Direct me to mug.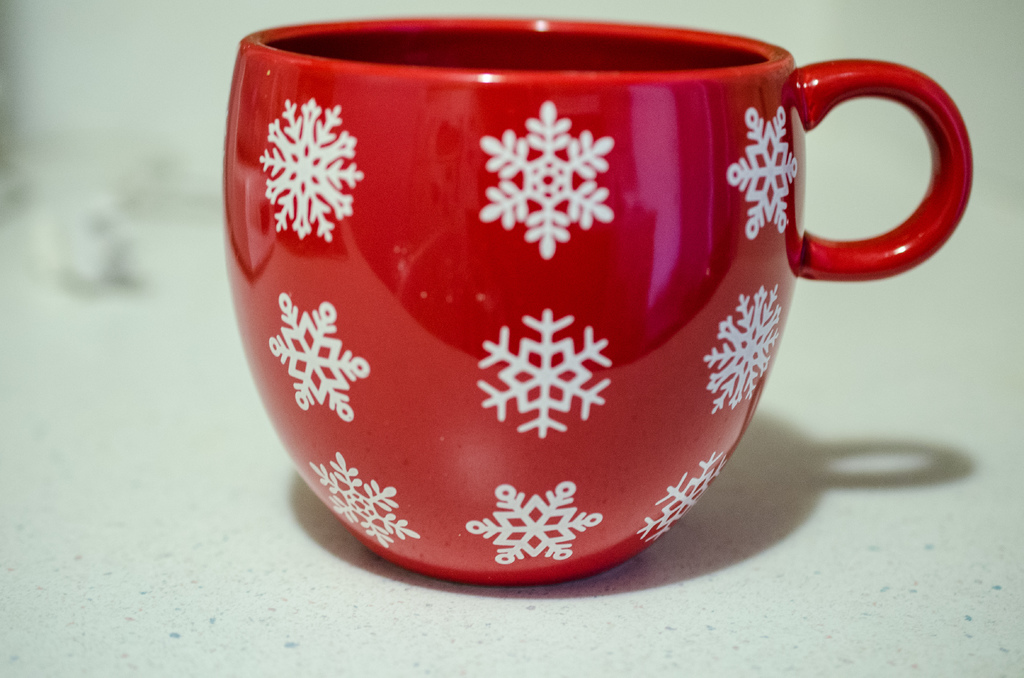
Direction: (x1=216, y1=17, x2=975, y2=588).
